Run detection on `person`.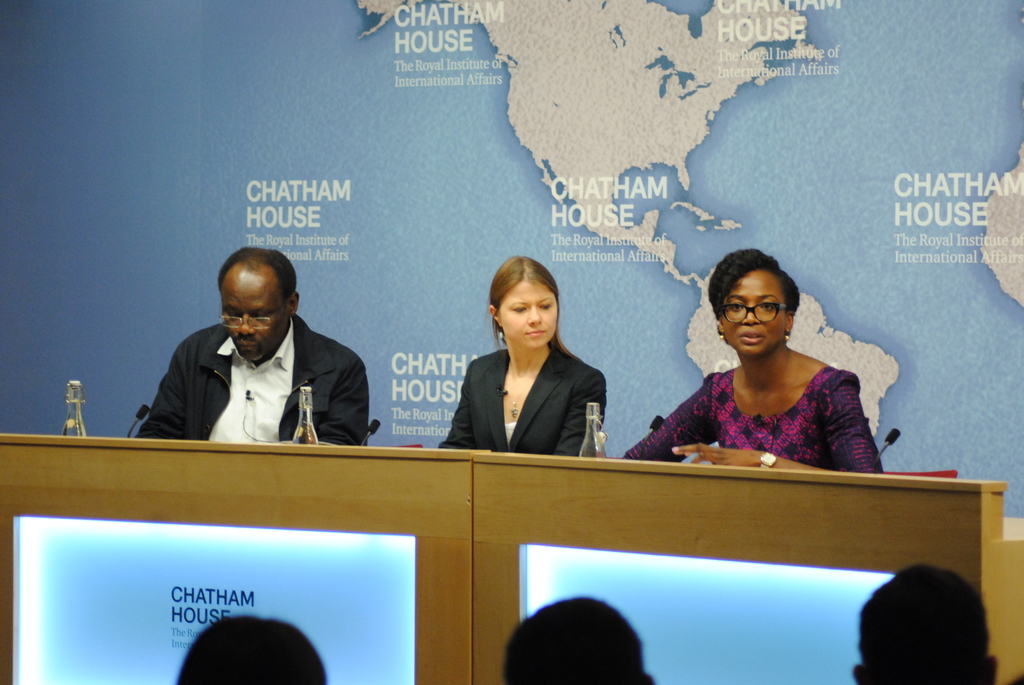
Result: {"x1": 136, "y1": 246, "x2": 374, "y2": 471}.
